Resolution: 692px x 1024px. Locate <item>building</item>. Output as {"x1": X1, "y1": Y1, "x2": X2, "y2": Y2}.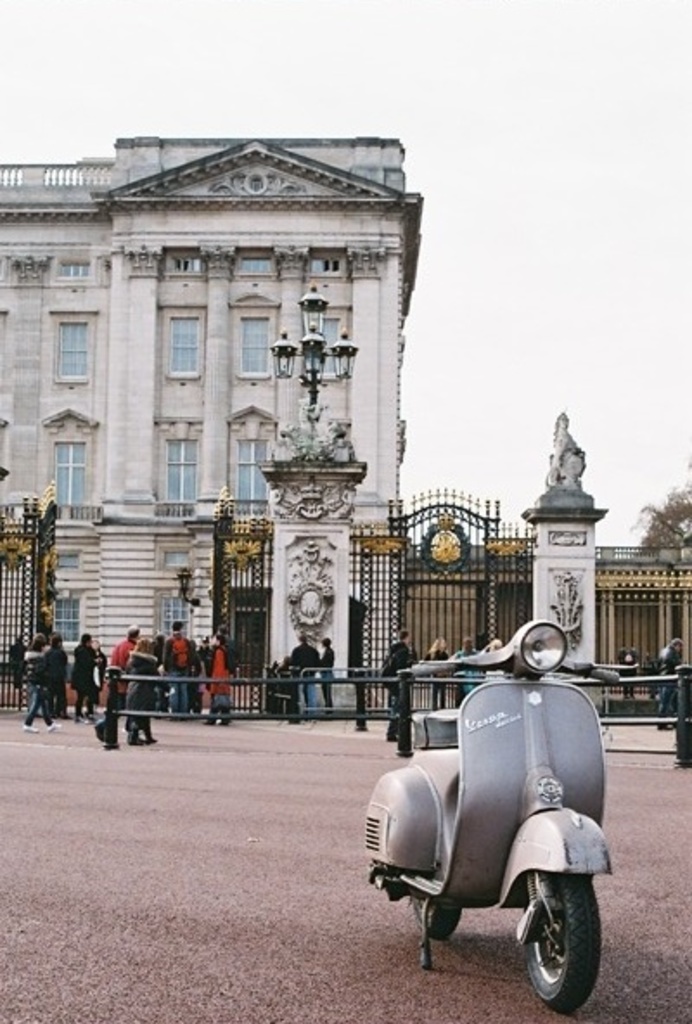
{"x1": 0, "y1": 140, "x2": 426, "y2": 707}.
